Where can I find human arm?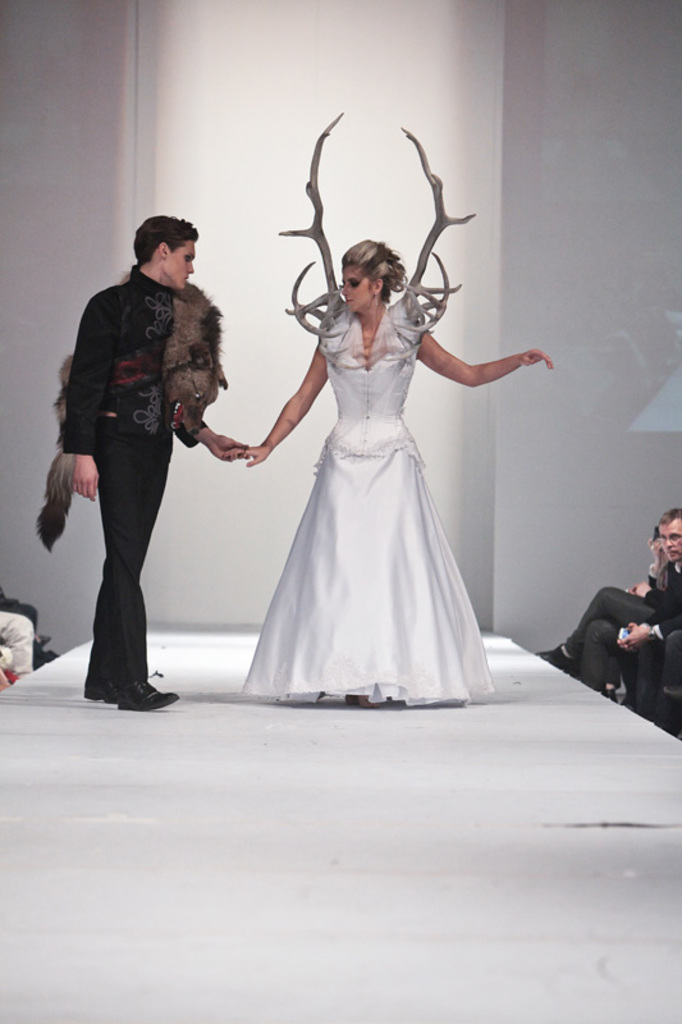
You can find it at 232/347/325/470.
